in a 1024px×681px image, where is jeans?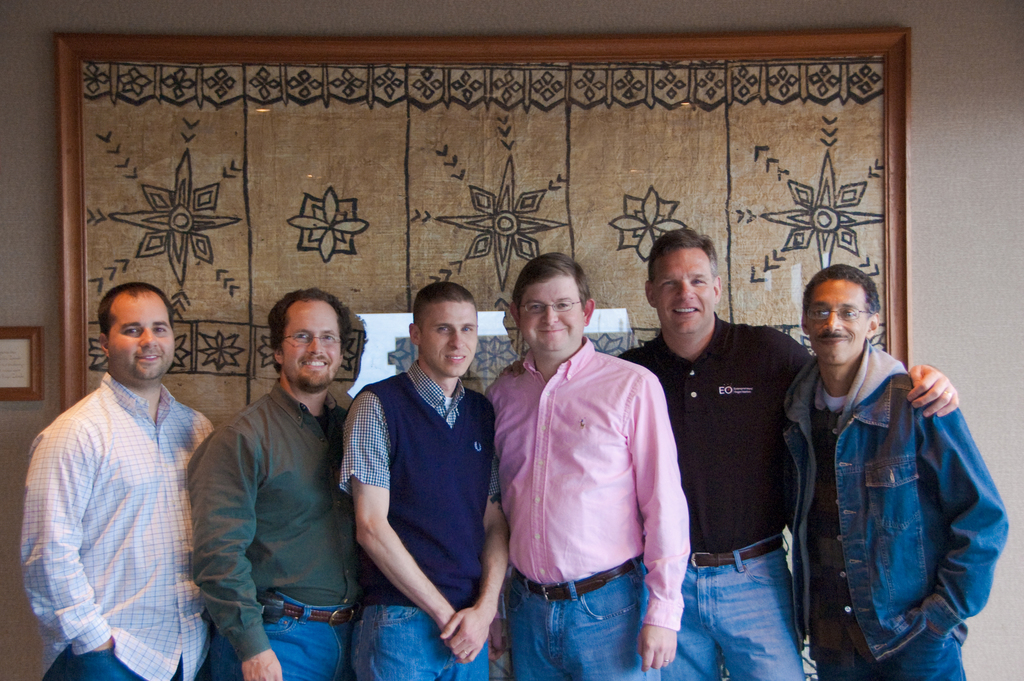
bbox=(497, 568, 673, 678).
